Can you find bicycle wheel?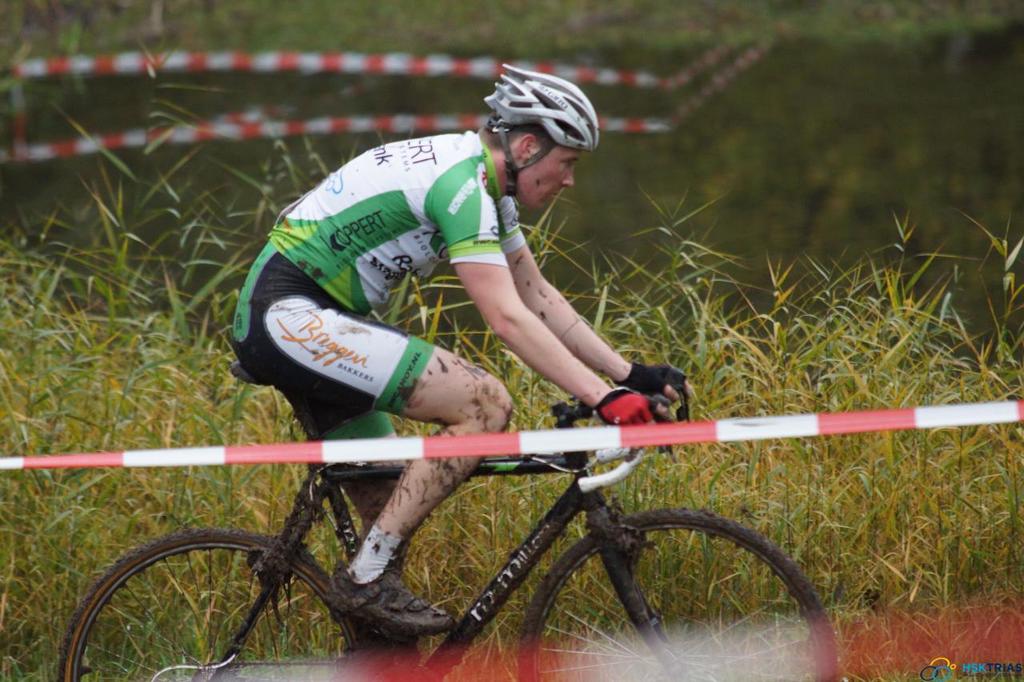
Yes, bounding box: [521,504,839,681].
